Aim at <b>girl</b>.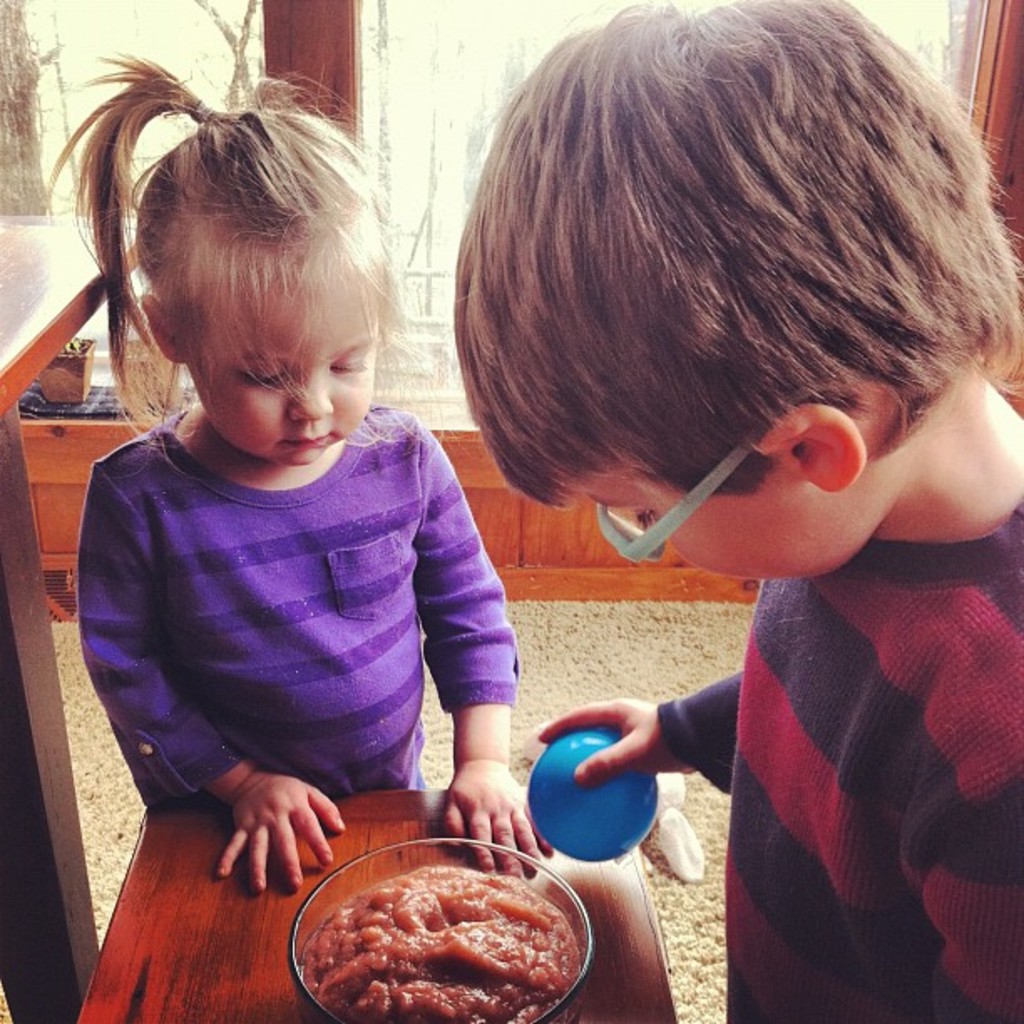
Aimed at 45 47 554 892.
